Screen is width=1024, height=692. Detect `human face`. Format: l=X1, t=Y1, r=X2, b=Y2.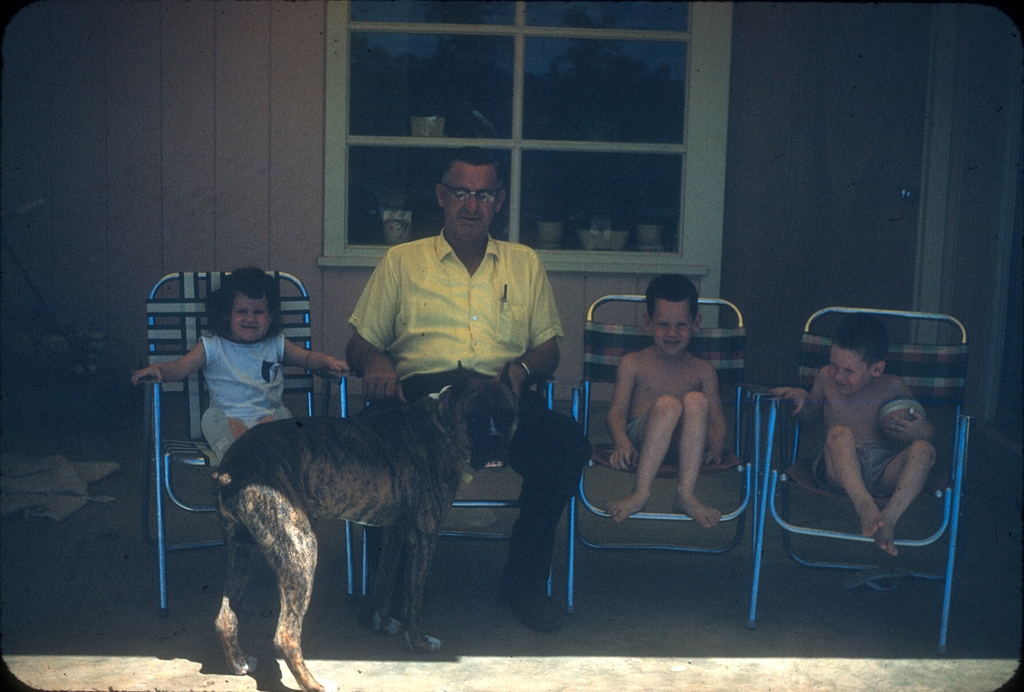
l=451, t=162, r=493, b=246.
